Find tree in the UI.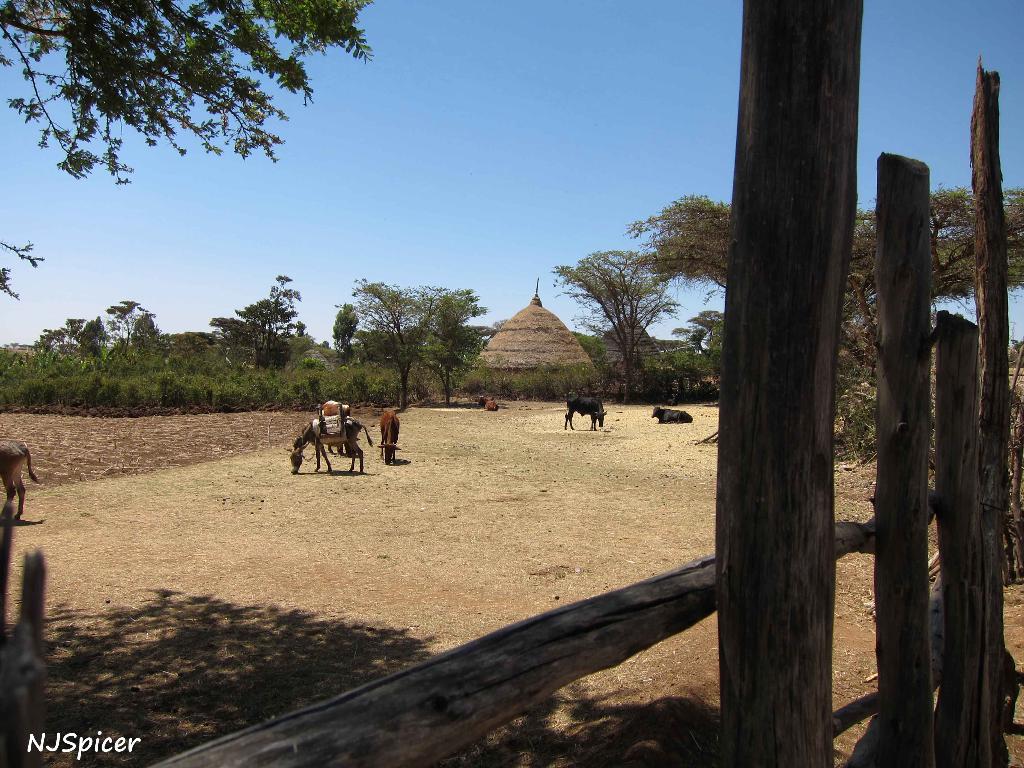
UI element at [left=407, top=285, right=490, bottom=413].
